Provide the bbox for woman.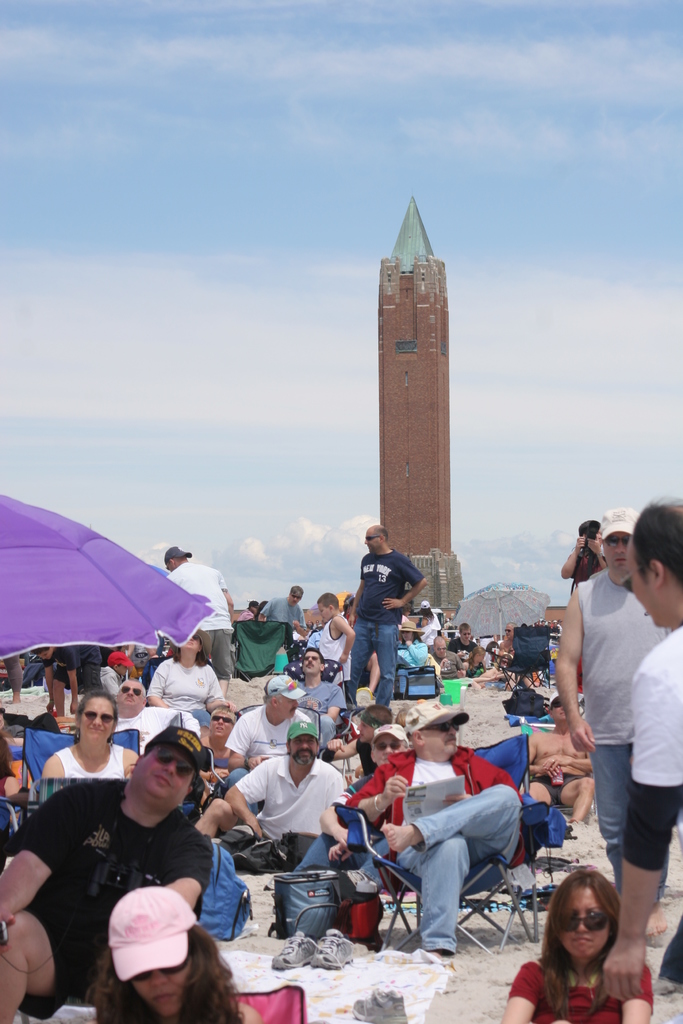
detection(141, 627, 223, 720).
